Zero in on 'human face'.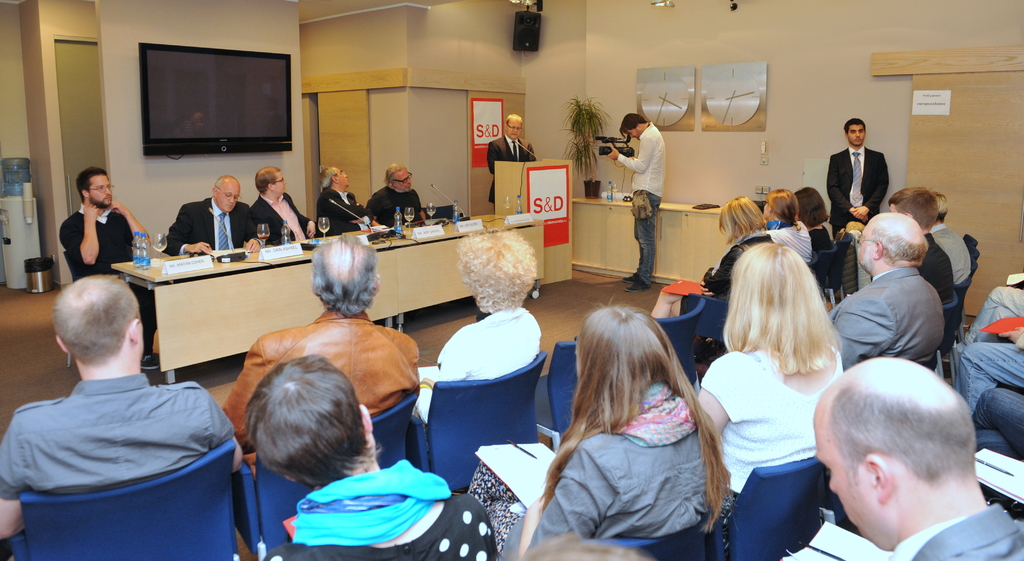
Zeroed in: box=[216, 180, 240, 213].
